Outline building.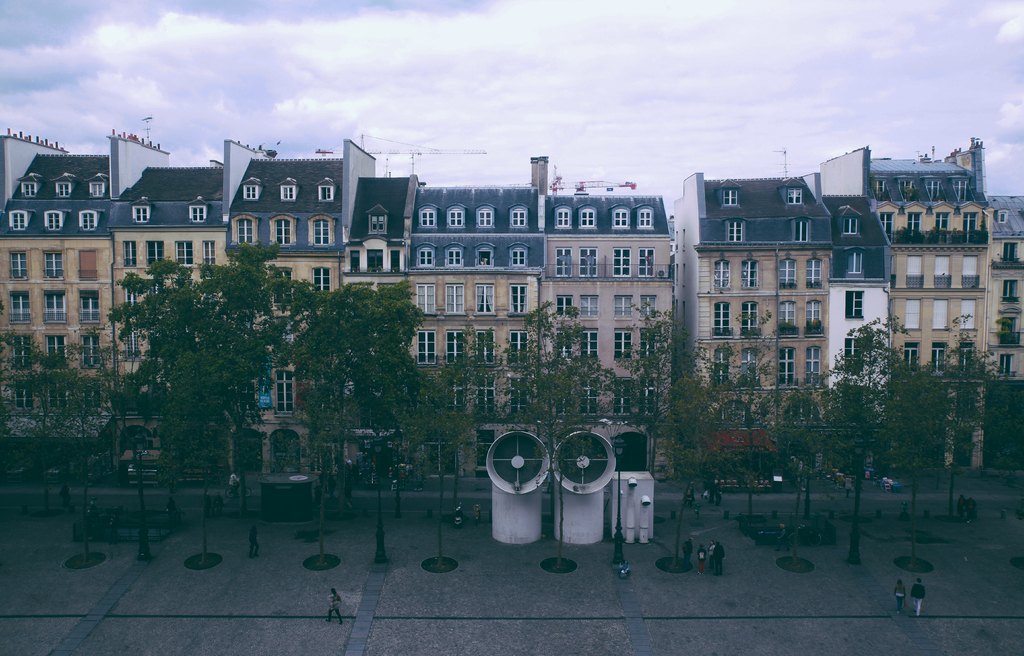
Outline: <bbox>812, 148, 988, 468</bbox>.
